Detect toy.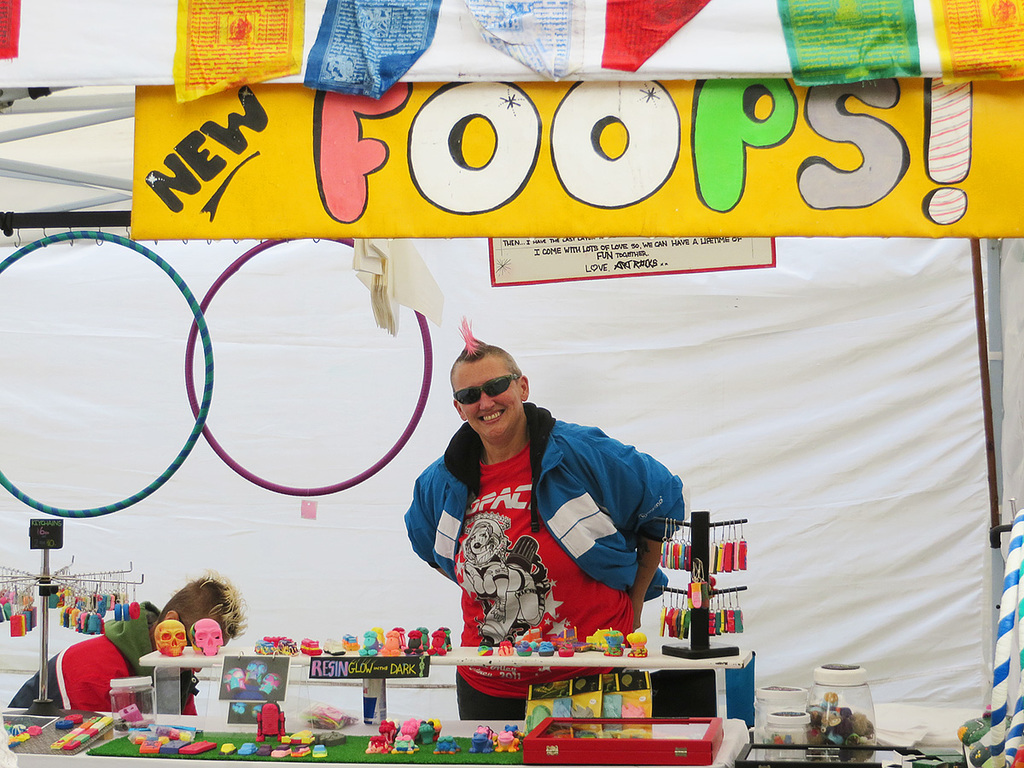
Detected at 363:629:381:655.
